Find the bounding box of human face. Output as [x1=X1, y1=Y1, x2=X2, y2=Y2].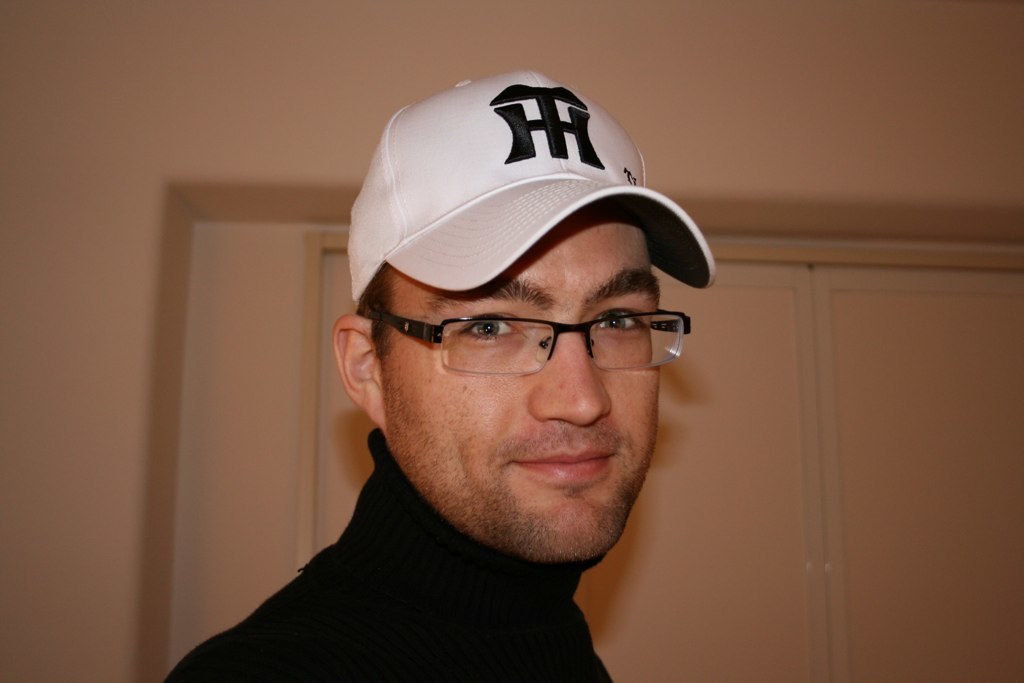
[x1=378, y1=198, x2=670, y2=560].
